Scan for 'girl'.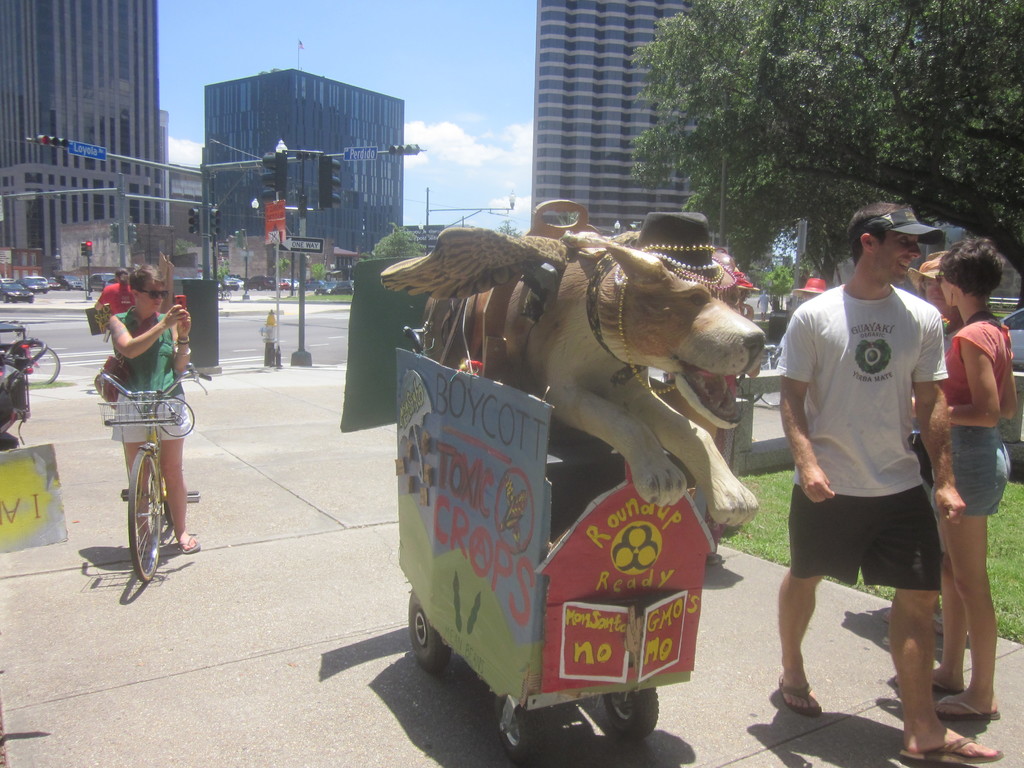
Scan result: 912 232 1019 719.
